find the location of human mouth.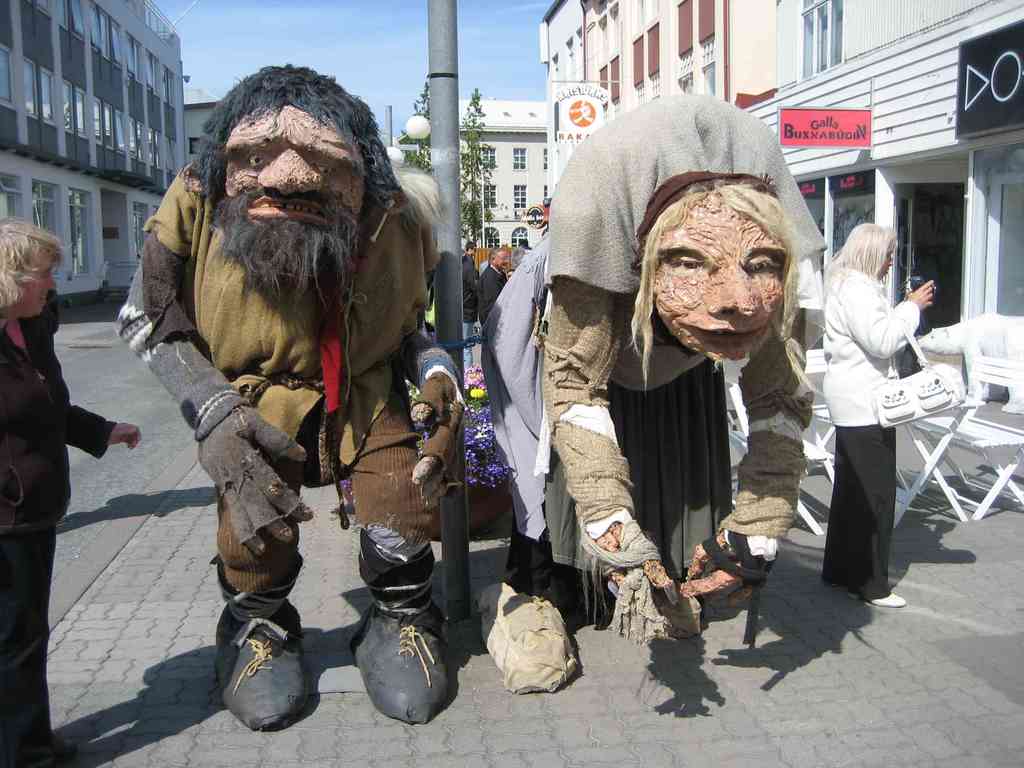
Location: 682 320 764 342.
